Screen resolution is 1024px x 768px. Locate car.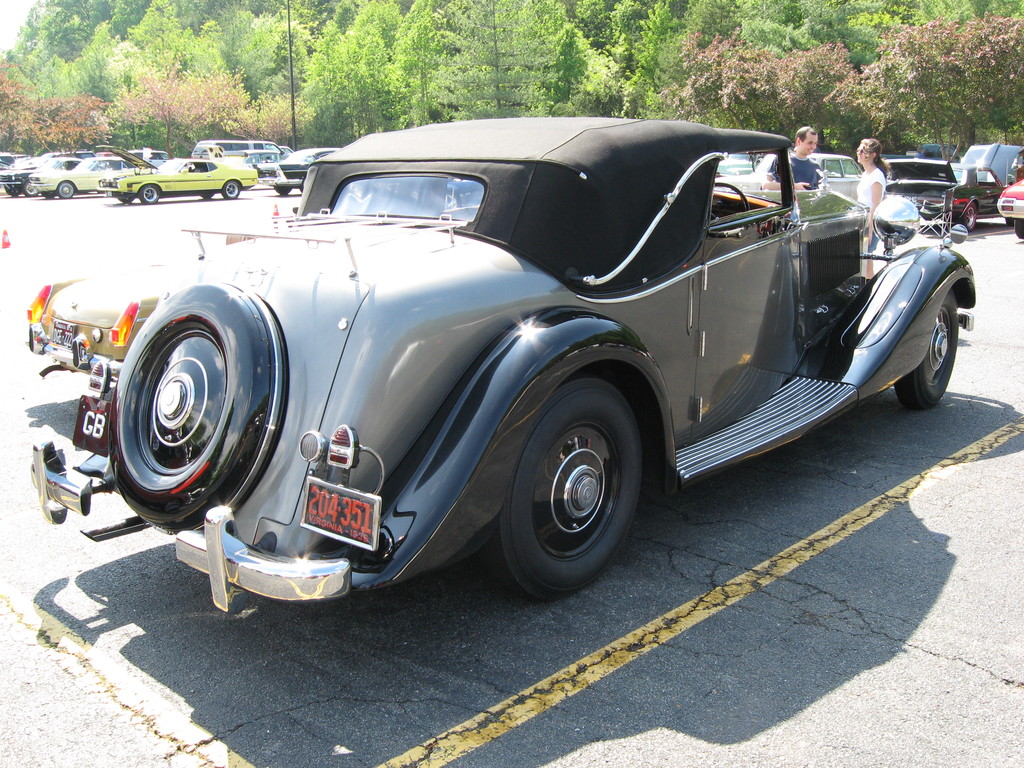
{"left": 99, "top": 156, "right": 261, "bottom": 203}.
